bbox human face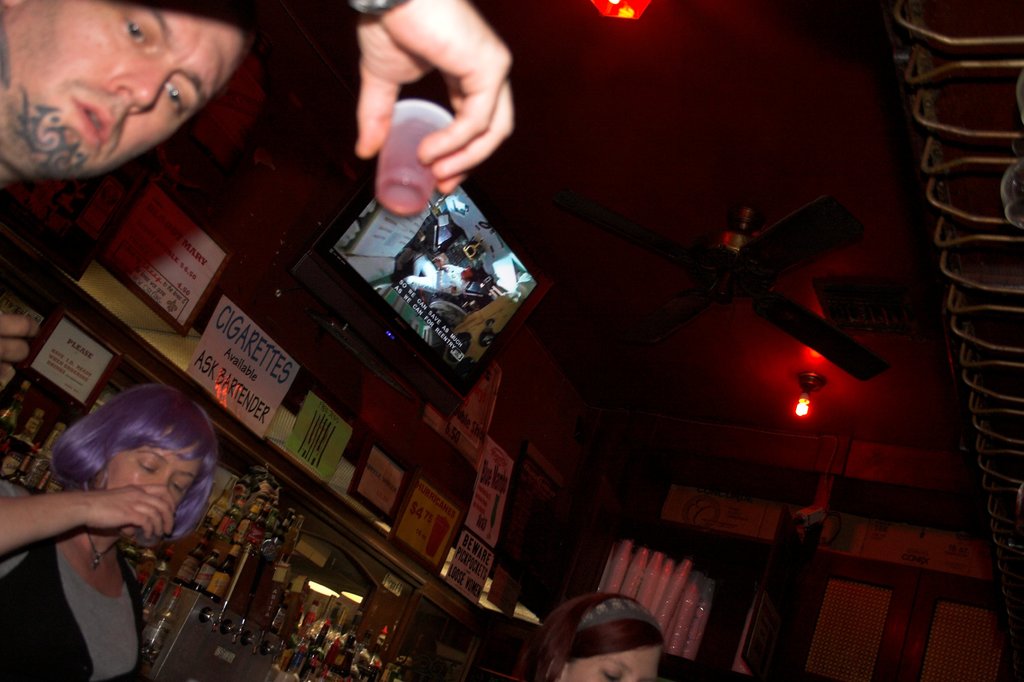
rect(563, 638, 666, 681)
